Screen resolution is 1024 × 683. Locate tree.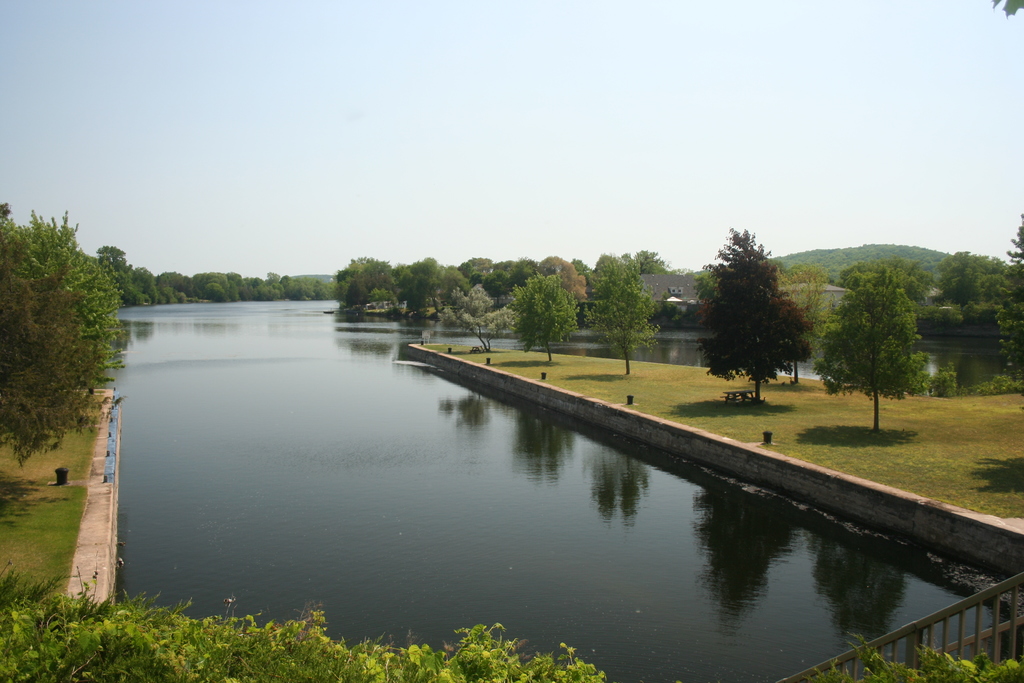
x1=438, y1=281, x2=502, y2=354.
